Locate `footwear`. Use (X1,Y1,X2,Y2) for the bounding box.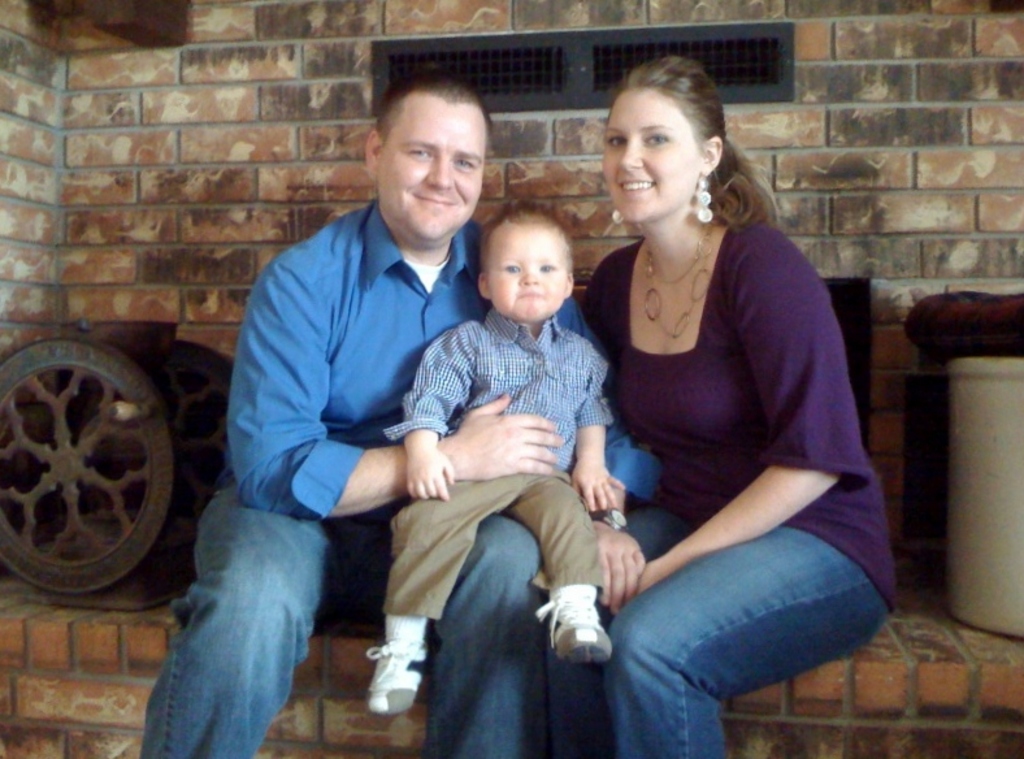
(552,580,620,695).
